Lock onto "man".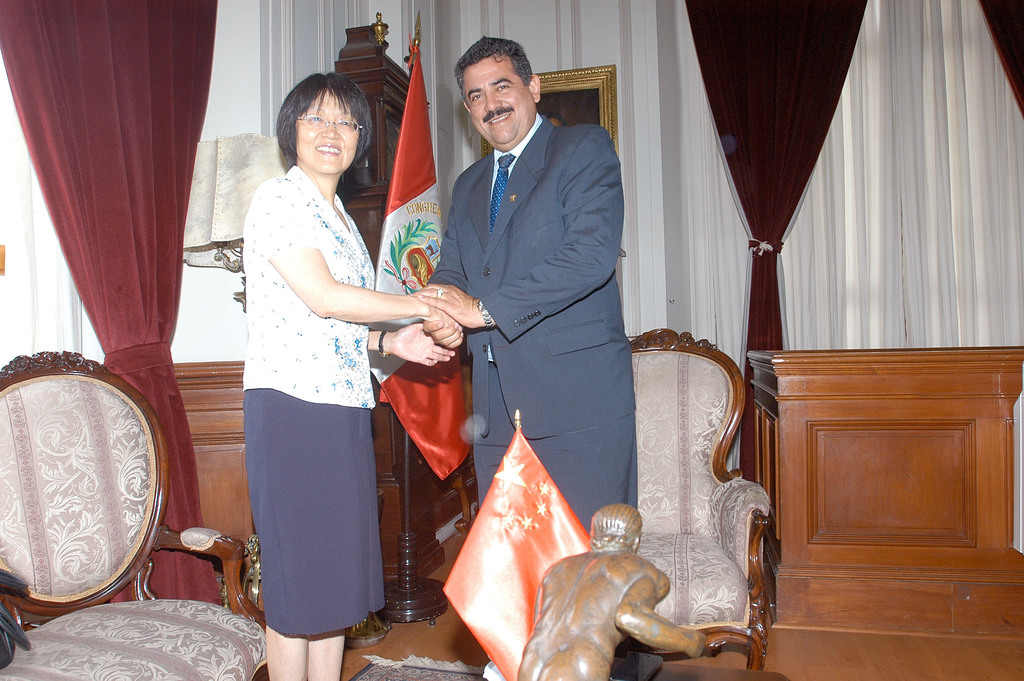
Locked: (left=417, top=45, right=653, bottom=520).
